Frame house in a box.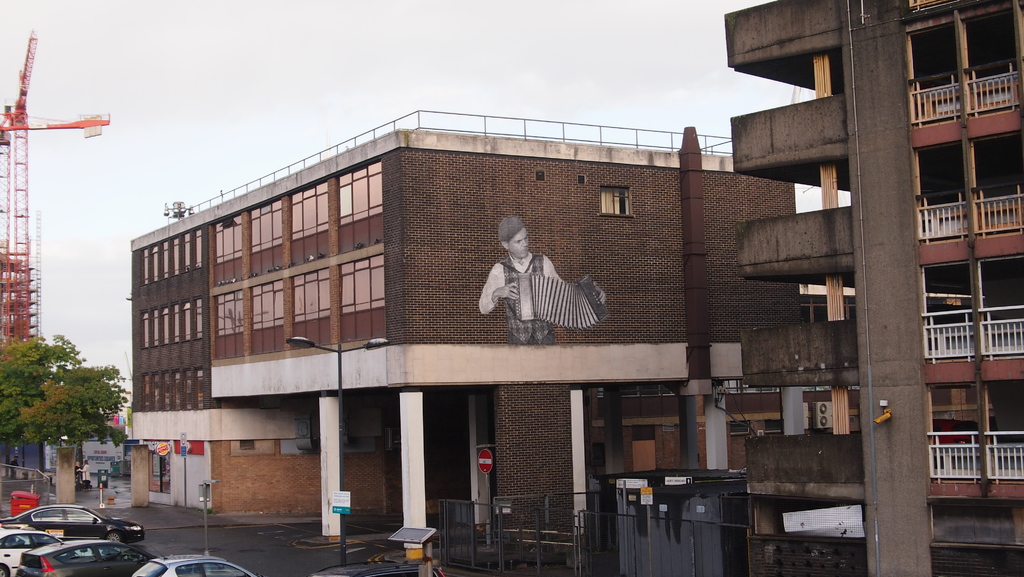
x1=745, y1=0, x2=1023, y2=576.
